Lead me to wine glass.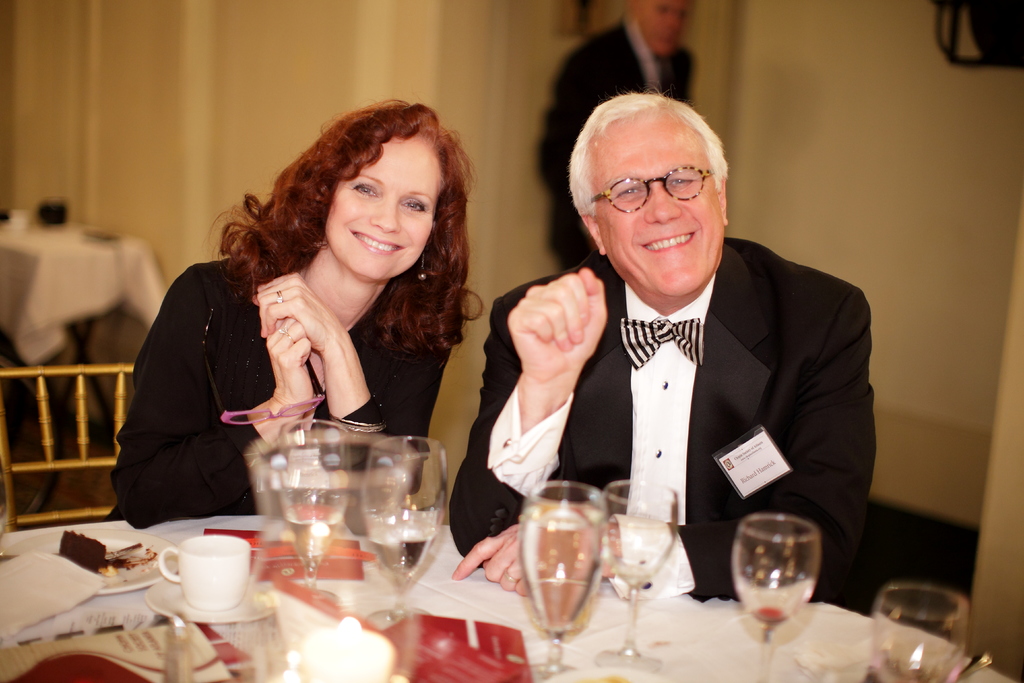
Lead to [left=515, top=483, right=609, bottom=679].
